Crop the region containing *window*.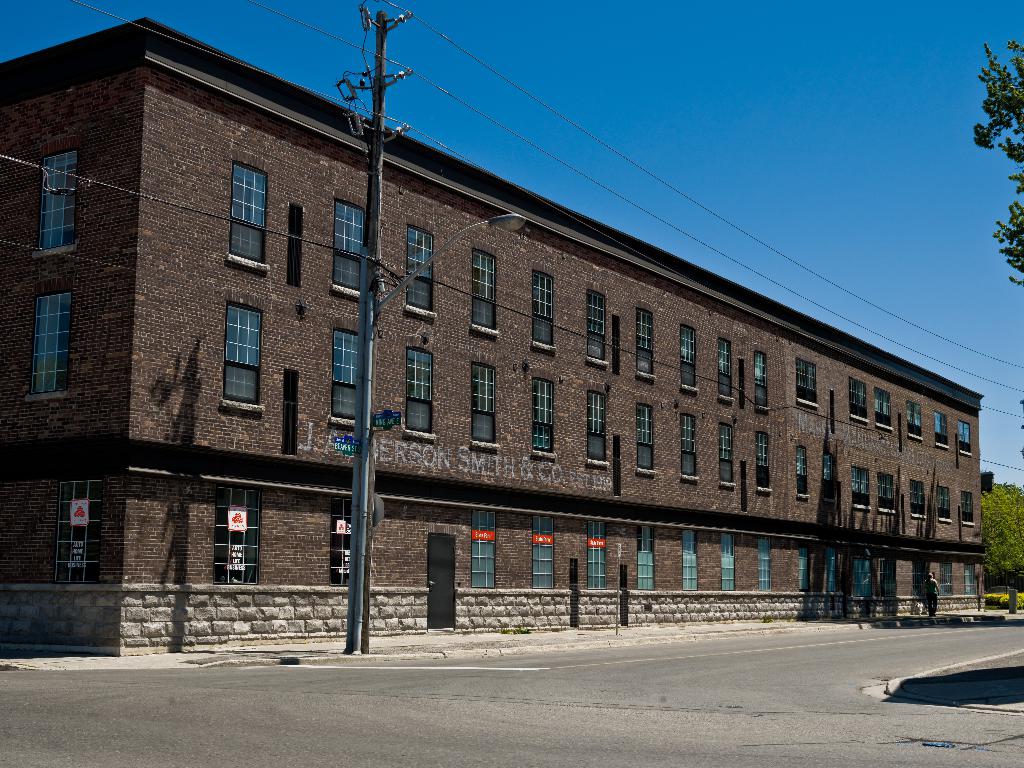
Crop region: <region>634, 308, 655, 376</region>.
